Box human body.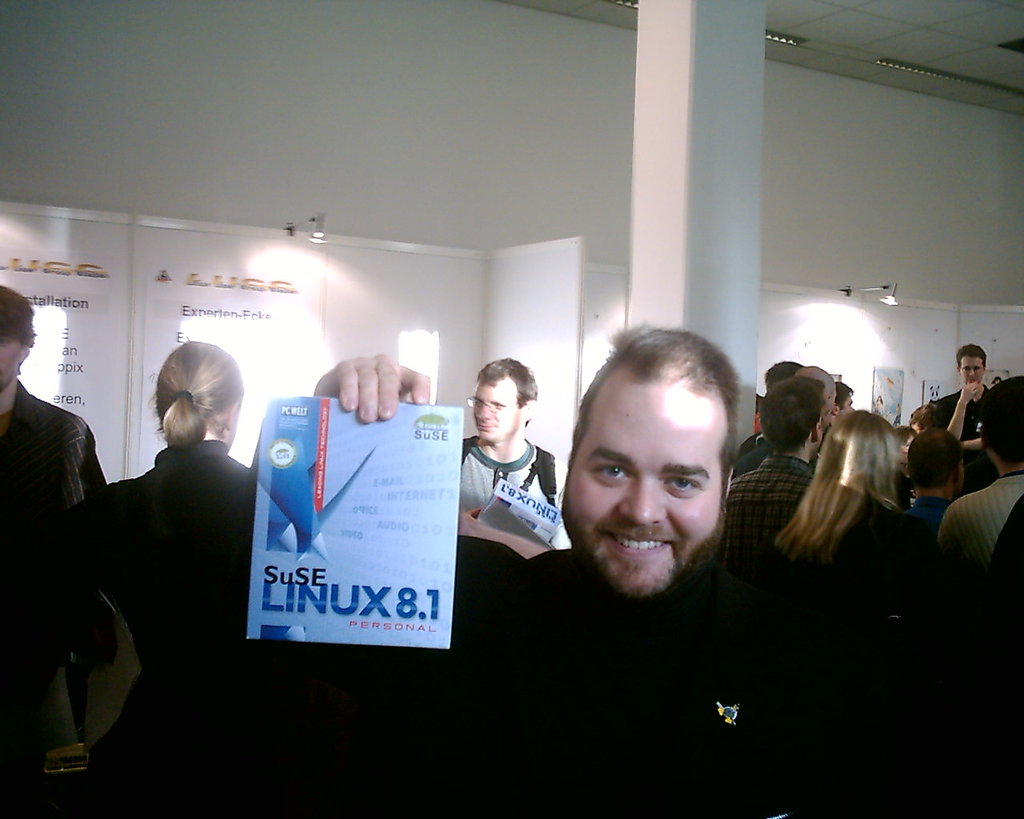
rect(456, 351, 562, 566).
